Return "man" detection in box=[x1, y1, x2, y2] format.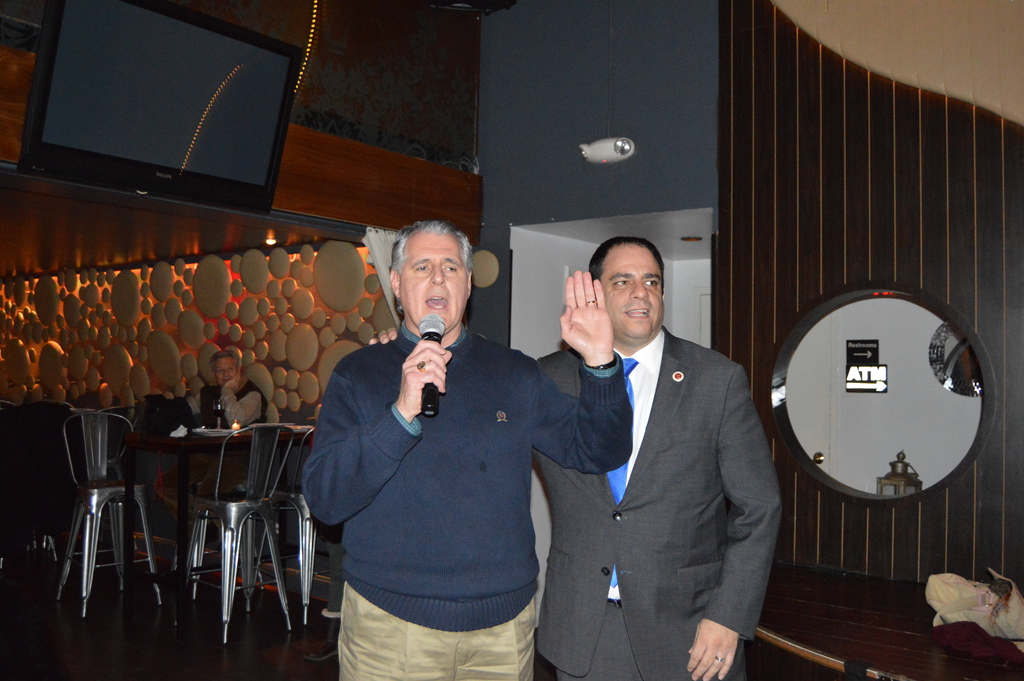
box=[540, 226, 787, 671].
